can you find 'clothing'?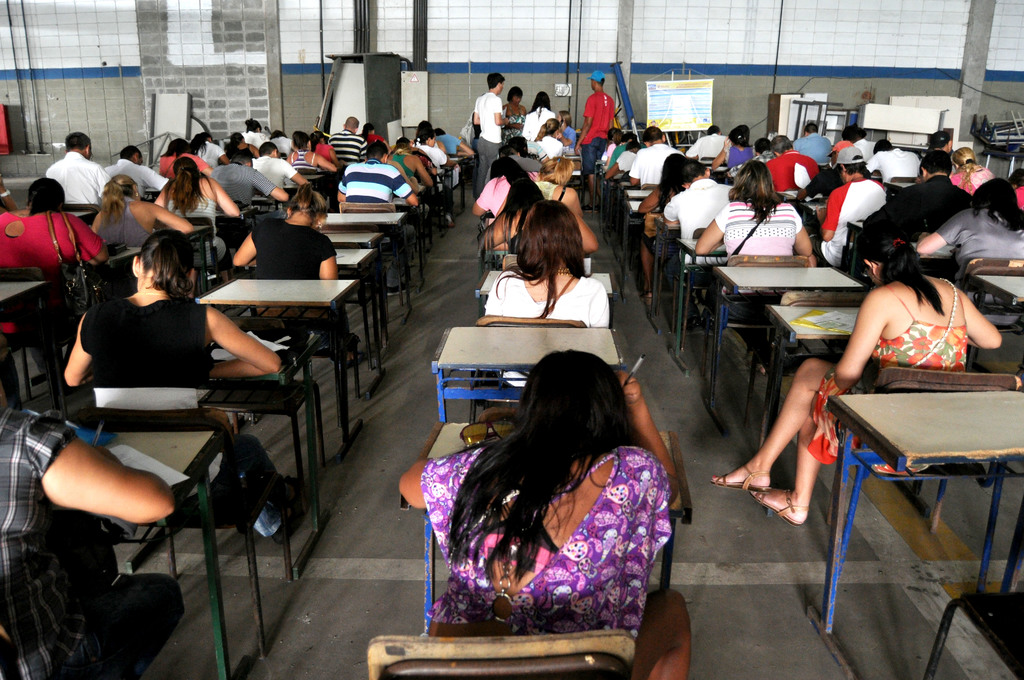
Yes, bounding box: Rect(211, 162, 272, 207).
